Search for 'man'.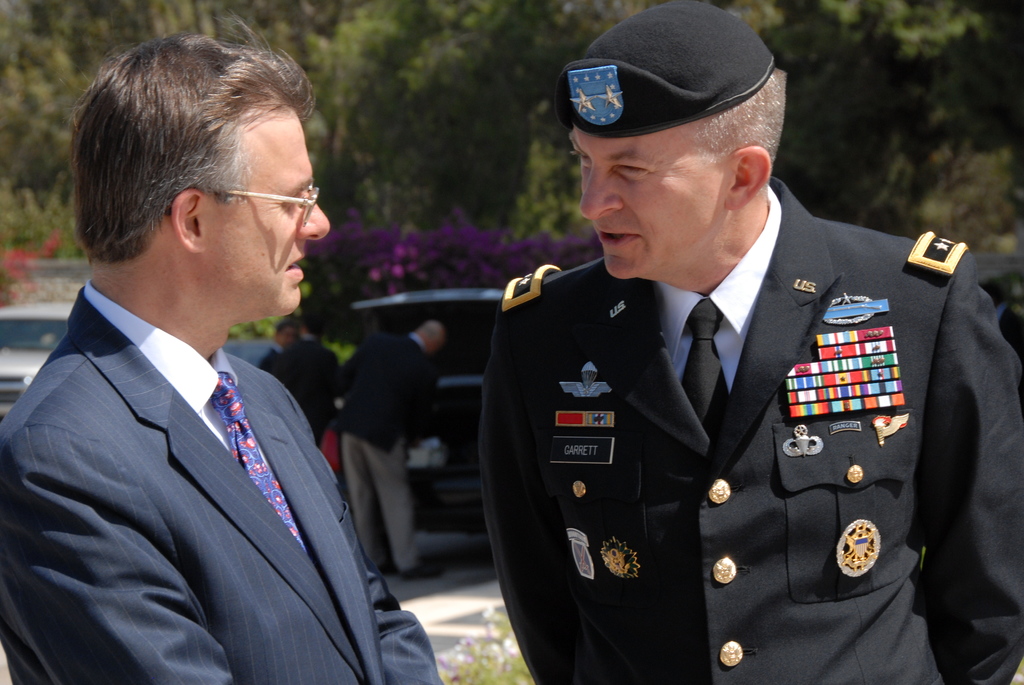
Found at l=9, t=51, r=428, b=679.
